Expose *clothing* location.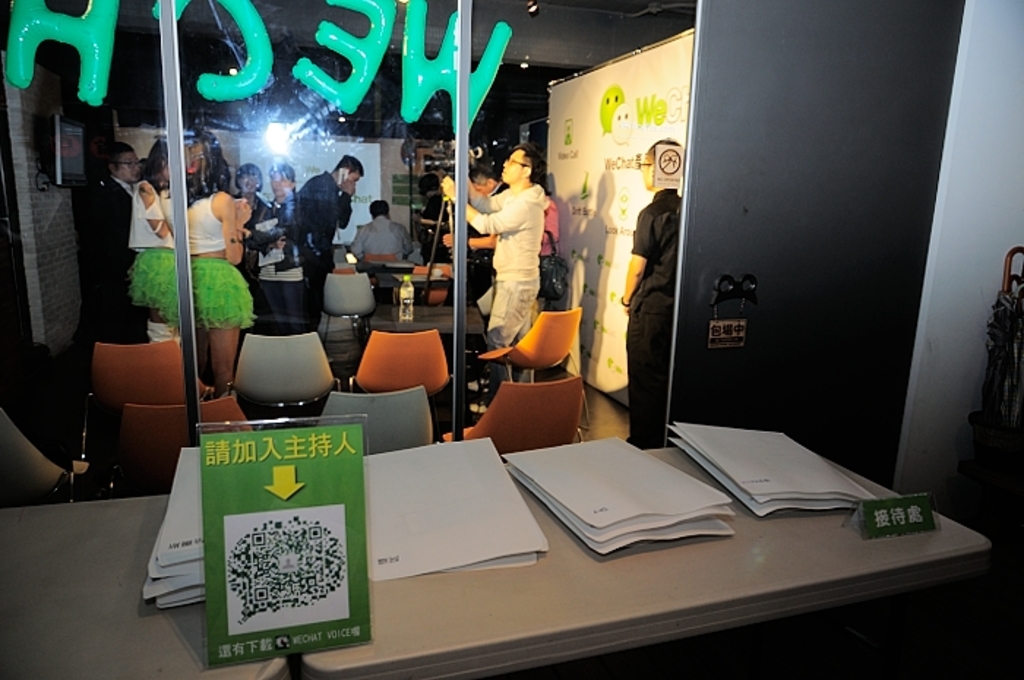
Exposed at {"x1": 535, "y1": 192, "x2": 550, "y2": 295}.
